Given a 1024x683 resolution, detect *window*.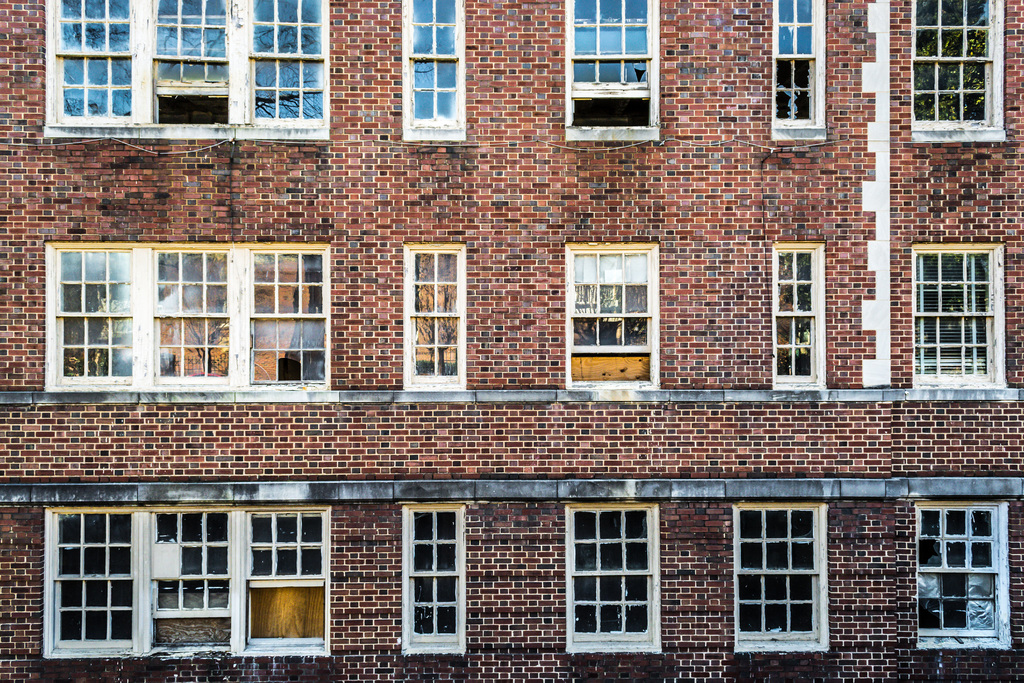
bbox=(399, 243, 474, 391).
